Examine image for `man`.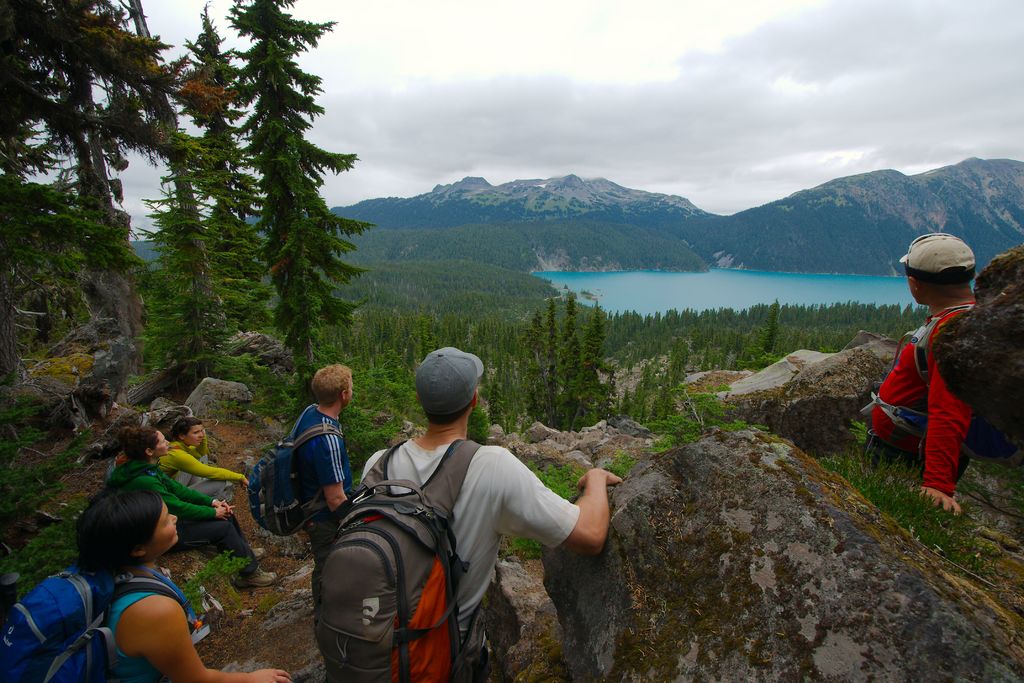
Examination result: 347:354:617:652.
